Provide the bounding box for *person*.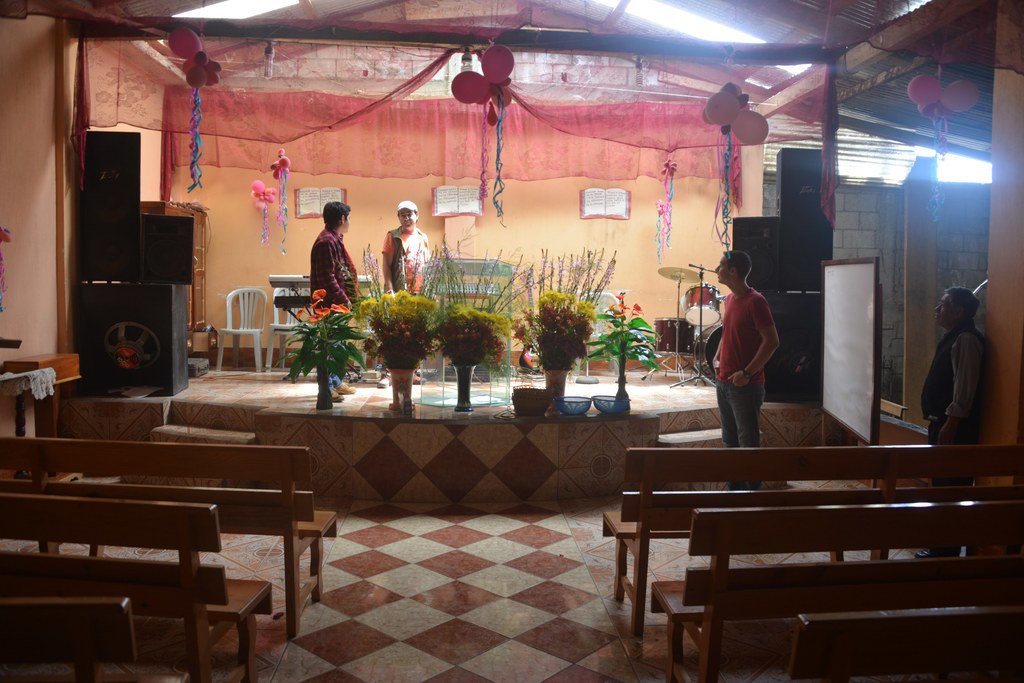
915 286 988 561.
